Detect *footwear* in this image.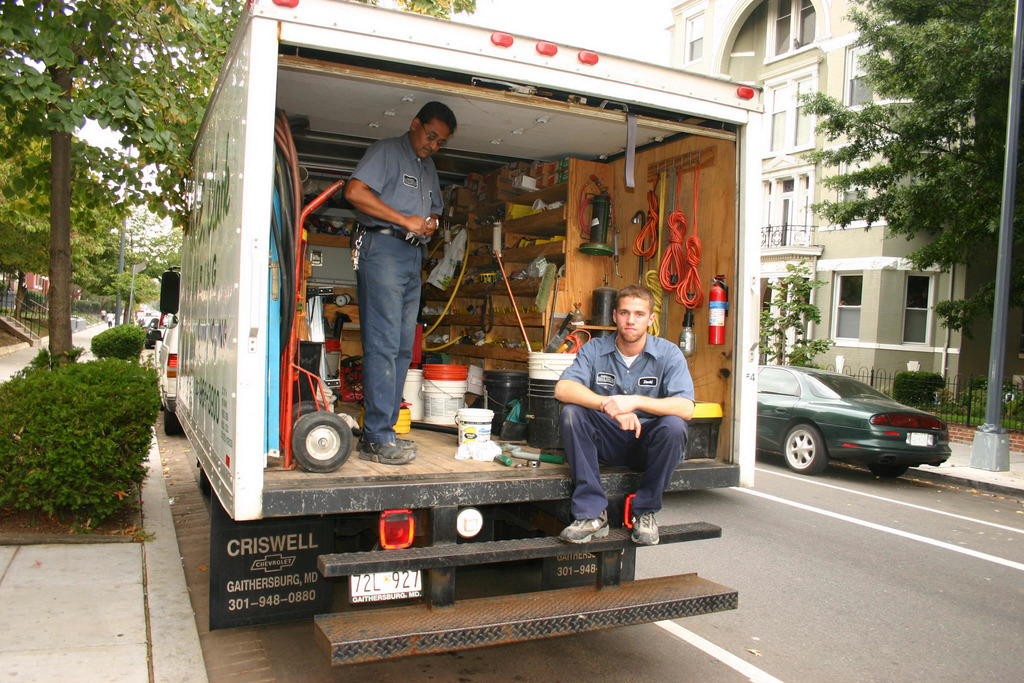
Detection: bbox(559, 509, 611, 548).
